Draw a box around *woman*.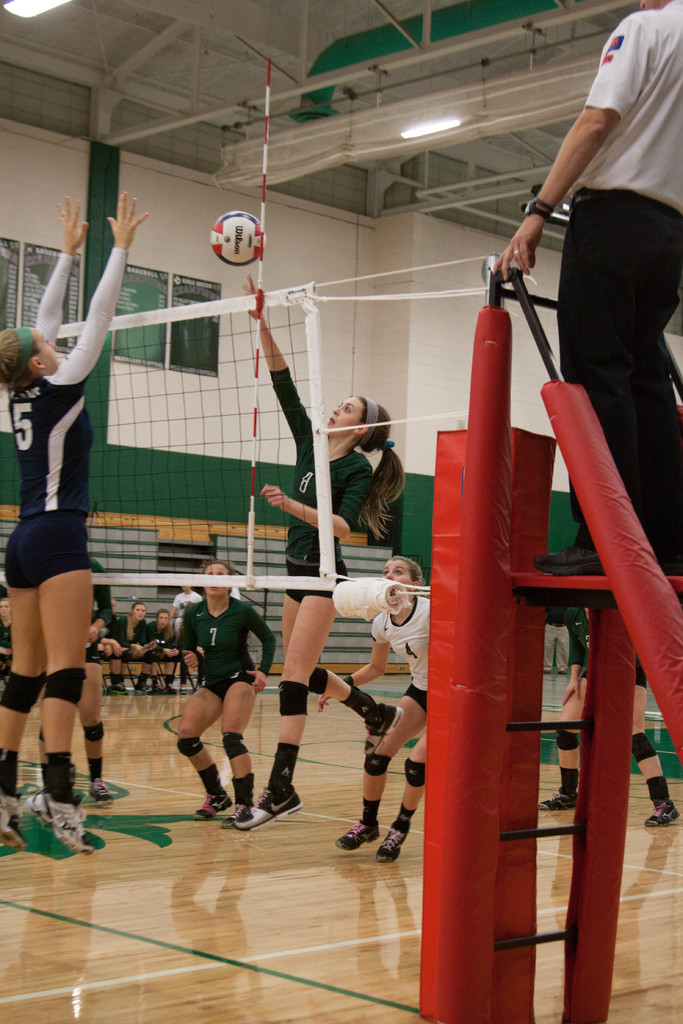
BBox(170, 560, 282, 831).
